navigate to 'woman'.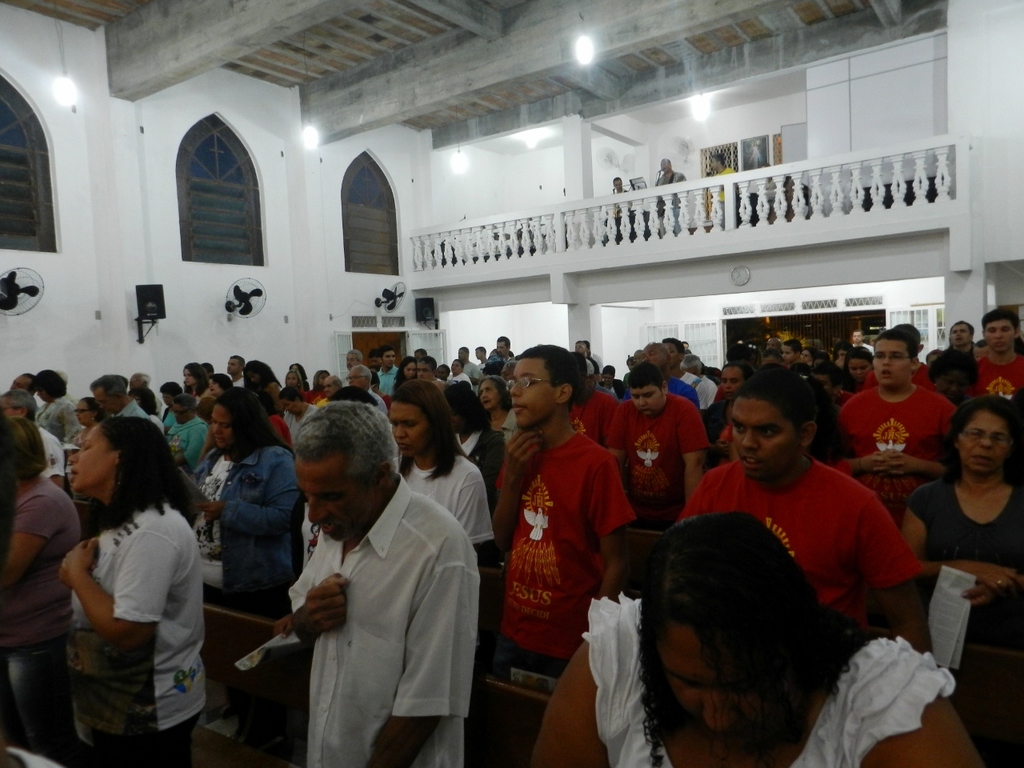
Navigation target: {"left": 282, "top": 388, "right": 318, "bottom": 449}.
